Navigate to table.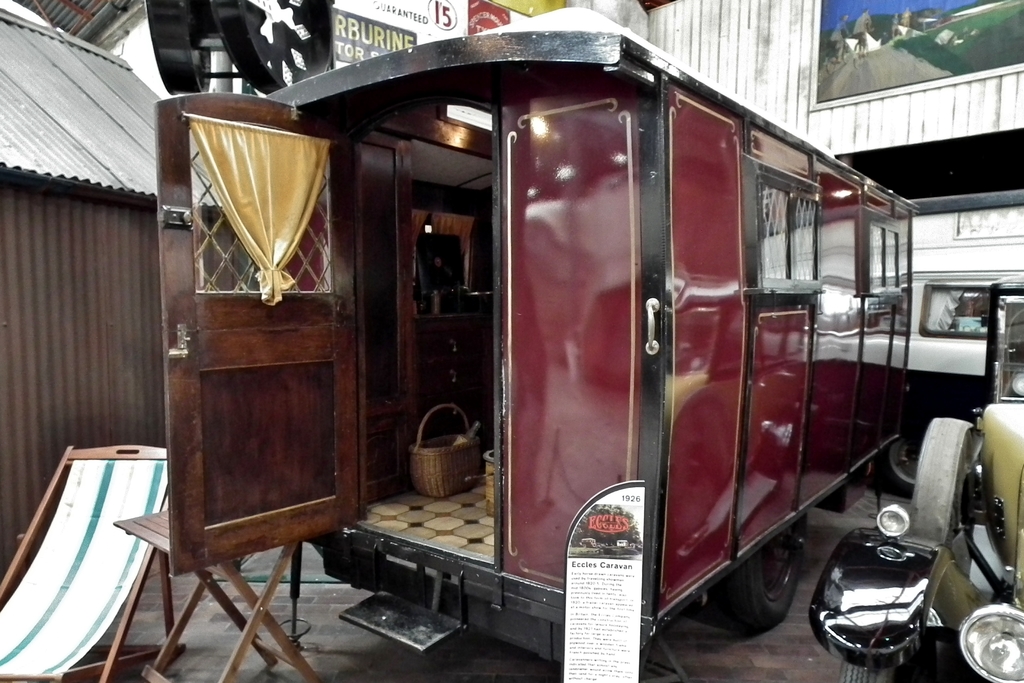
Navigation target: 111,511,320,682.
